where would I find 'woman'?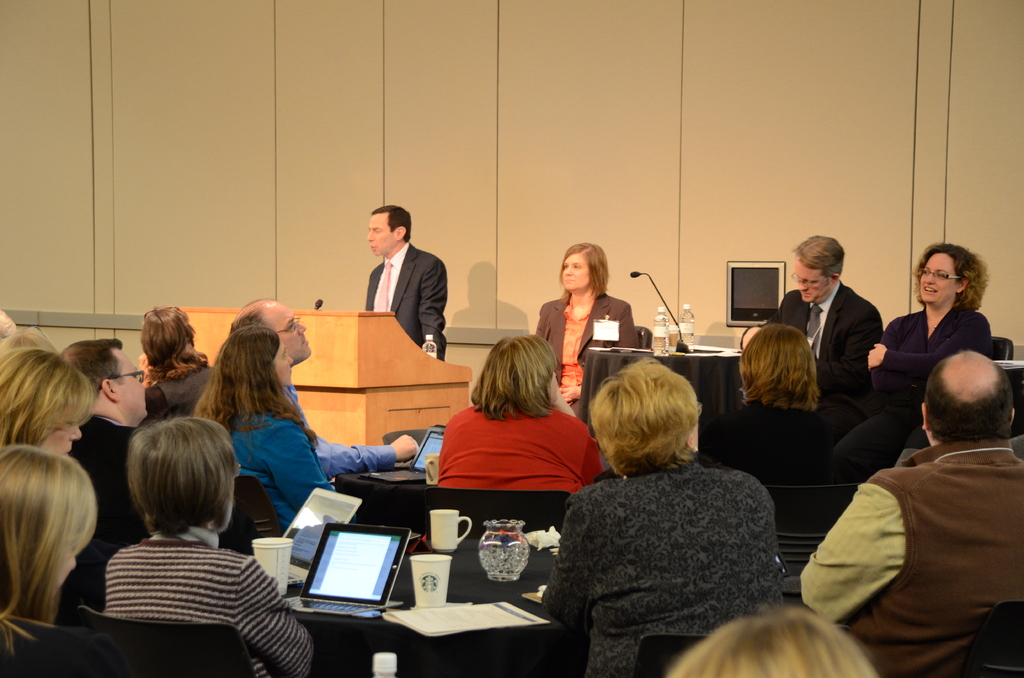
At bbox=(435, 333, 605, 498).
